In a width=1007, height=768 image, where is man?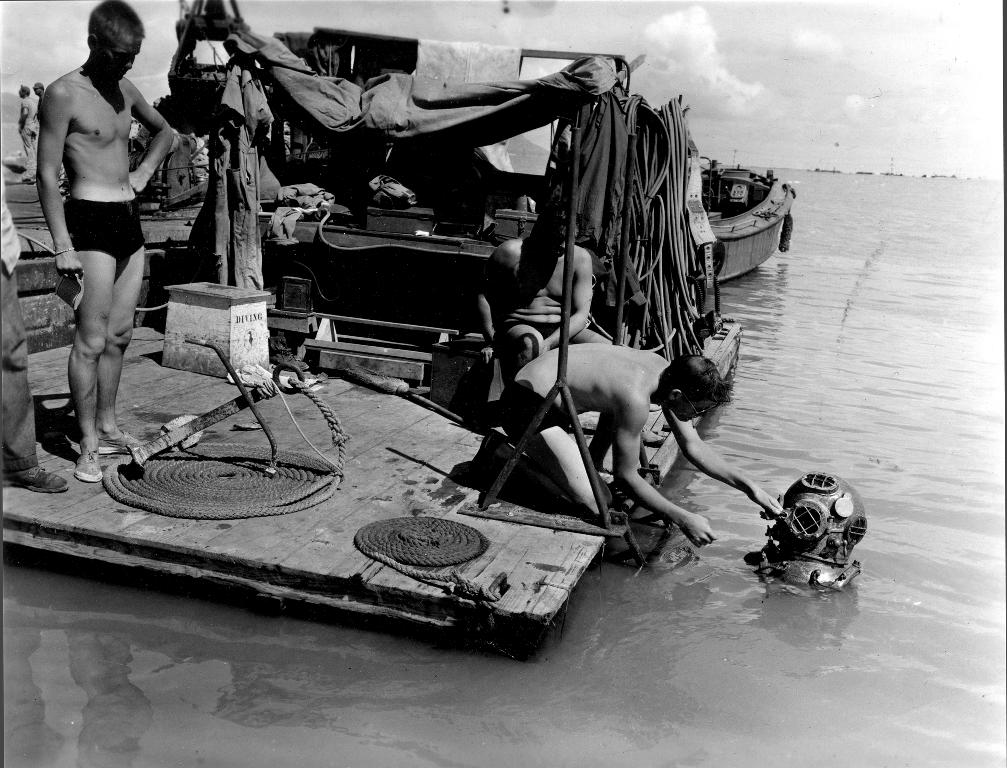
37,0,176,480.
